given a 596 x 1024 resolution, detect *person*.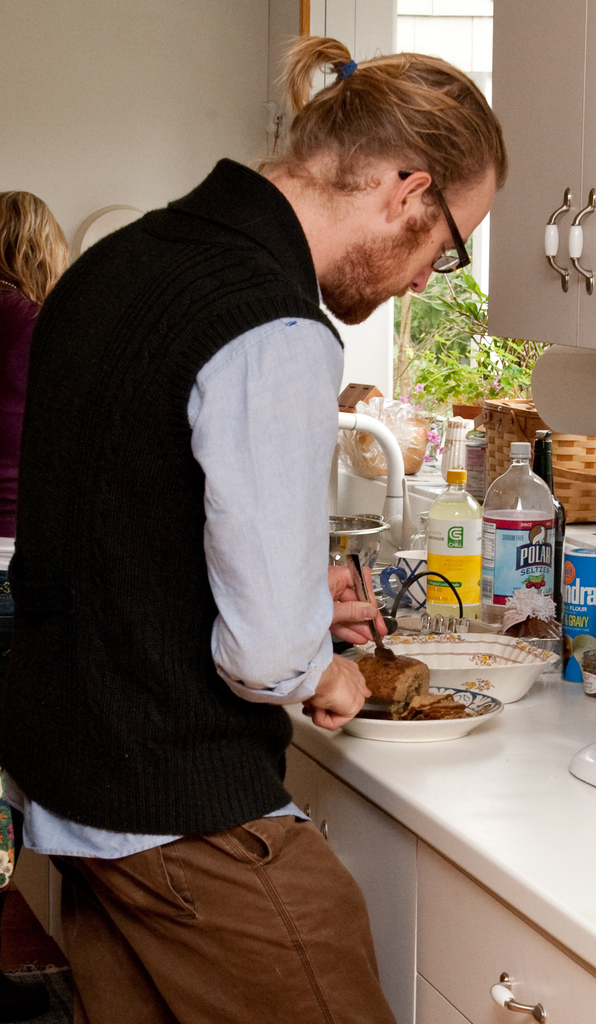
{"x1": 0, "y1": 31, "x2": 515, "y2": 1023}.
